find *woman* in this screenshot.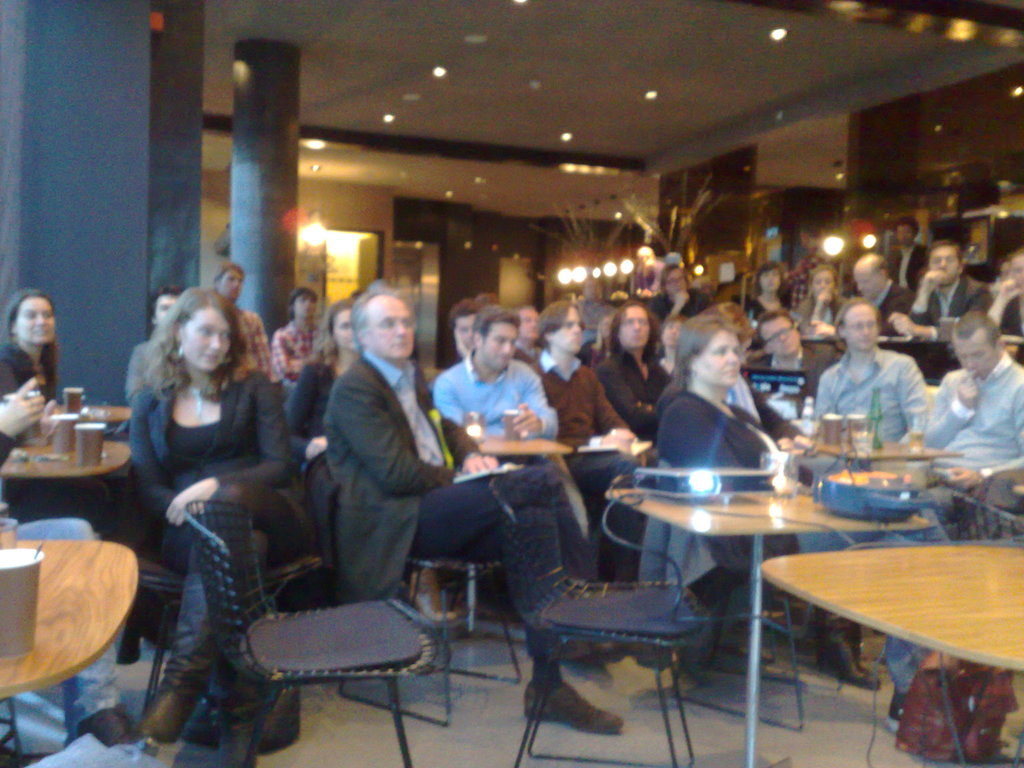
The bounding box for *woman* is [left=282, top=300, right=351, bottom=506].
